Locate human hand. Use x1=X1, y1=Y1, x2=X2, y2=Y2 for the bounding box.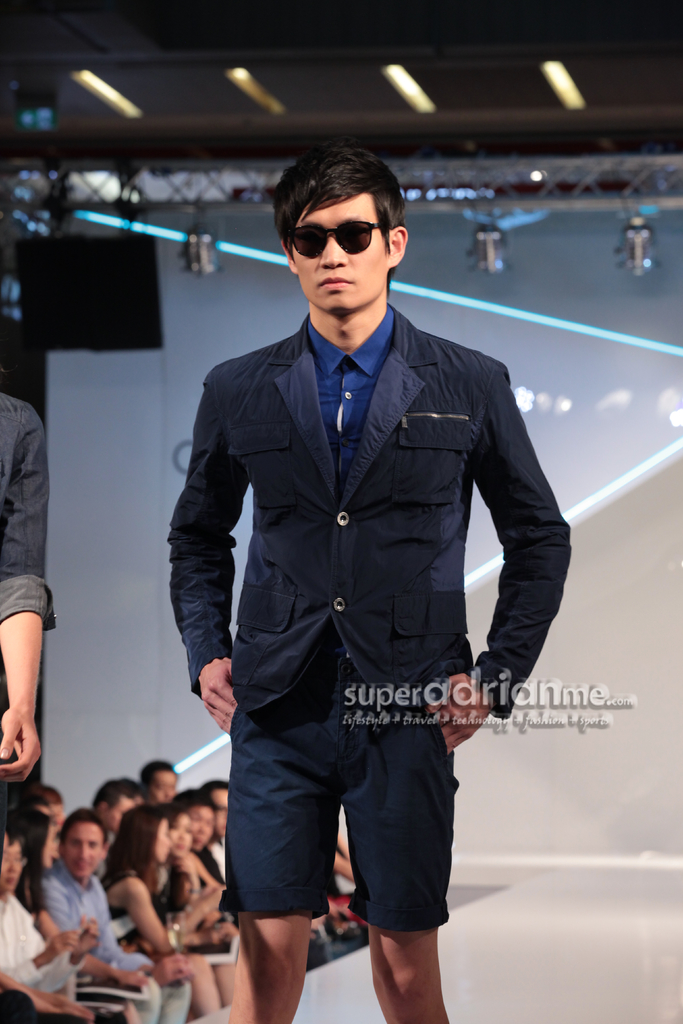
x1=122, y1=936, x2=150, y2=954.
